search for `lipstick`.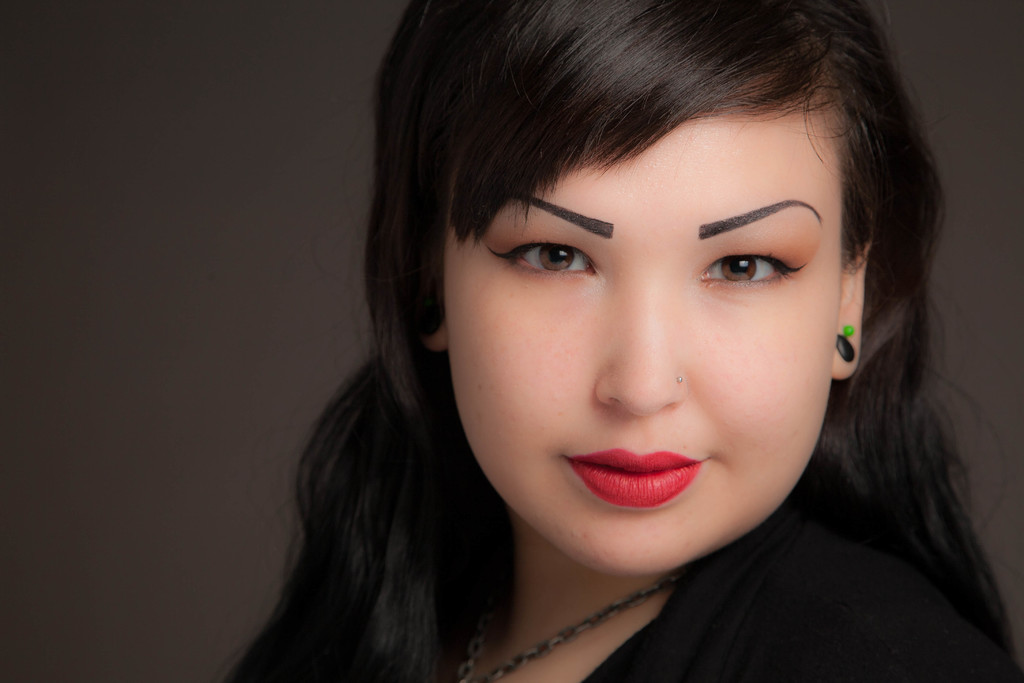
Found at pyautogui.locateOnScreen(564, 446, 701, 506).
